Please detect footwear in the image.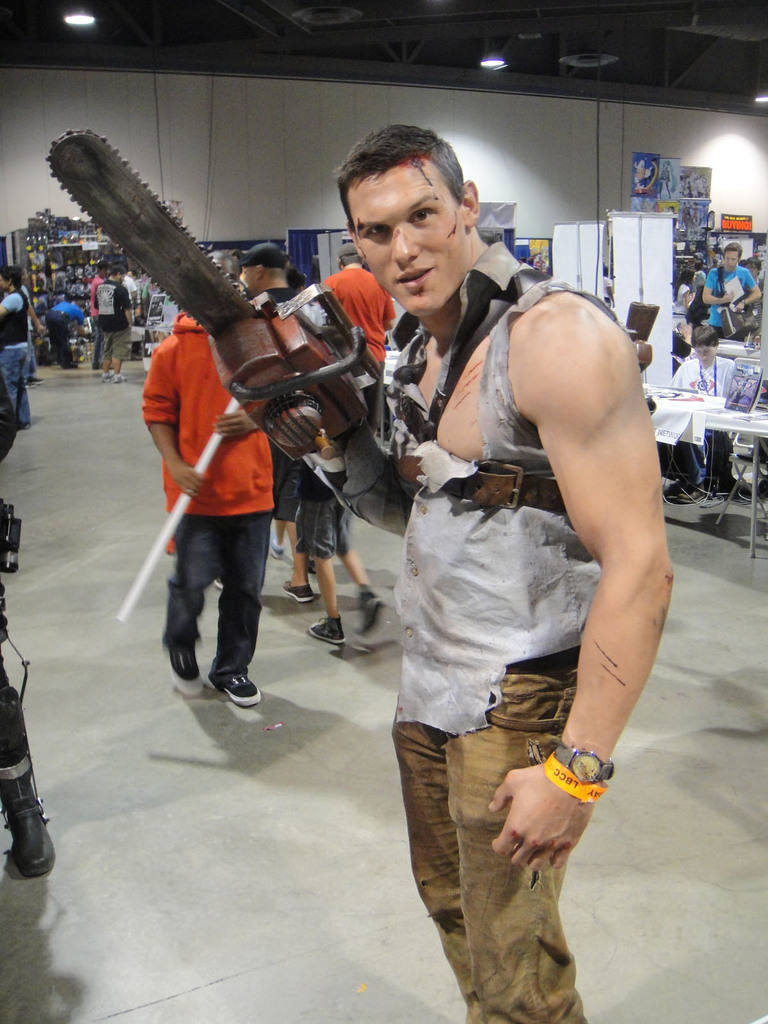
{"x1": 209, "y1": 662, "x2": 260, "y2": 711}.
